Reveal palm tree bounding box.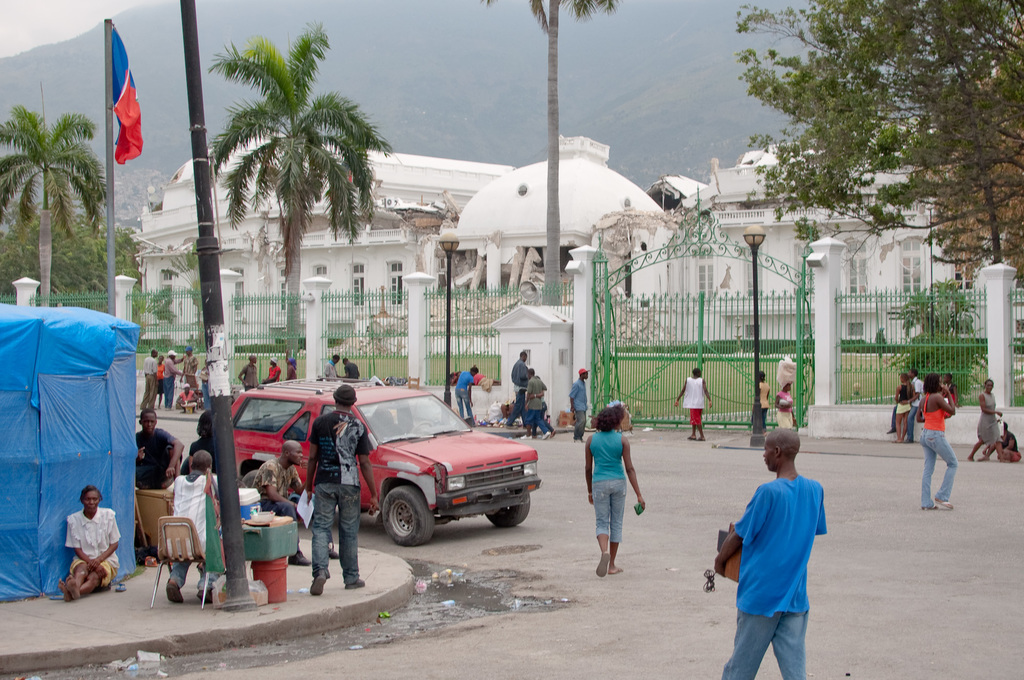
Revealed: <bbox>204, 49, 380, 344</bbox>.
